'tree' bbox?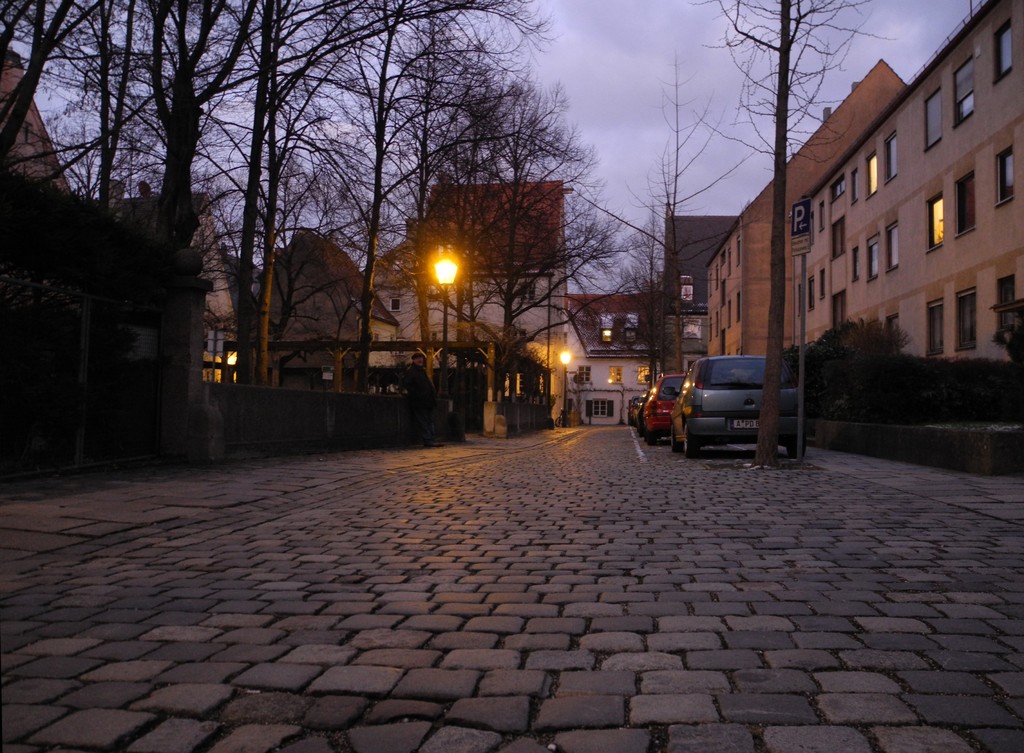
bbox=[0, 0, 111, 206]
